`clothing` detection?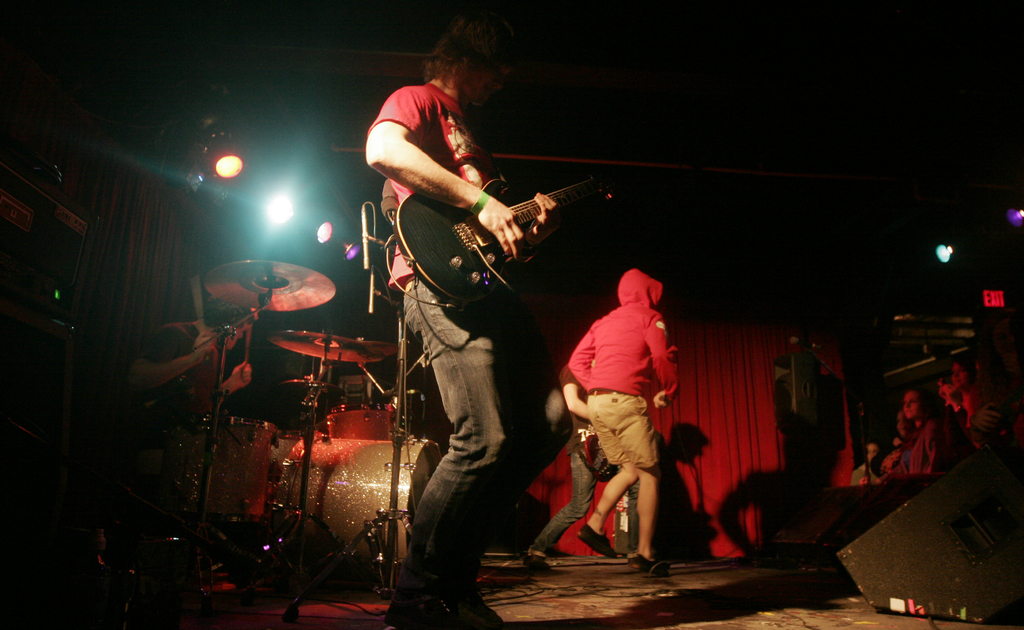
pyautogui.locateOnScreen(881, 414, 955, 474)
